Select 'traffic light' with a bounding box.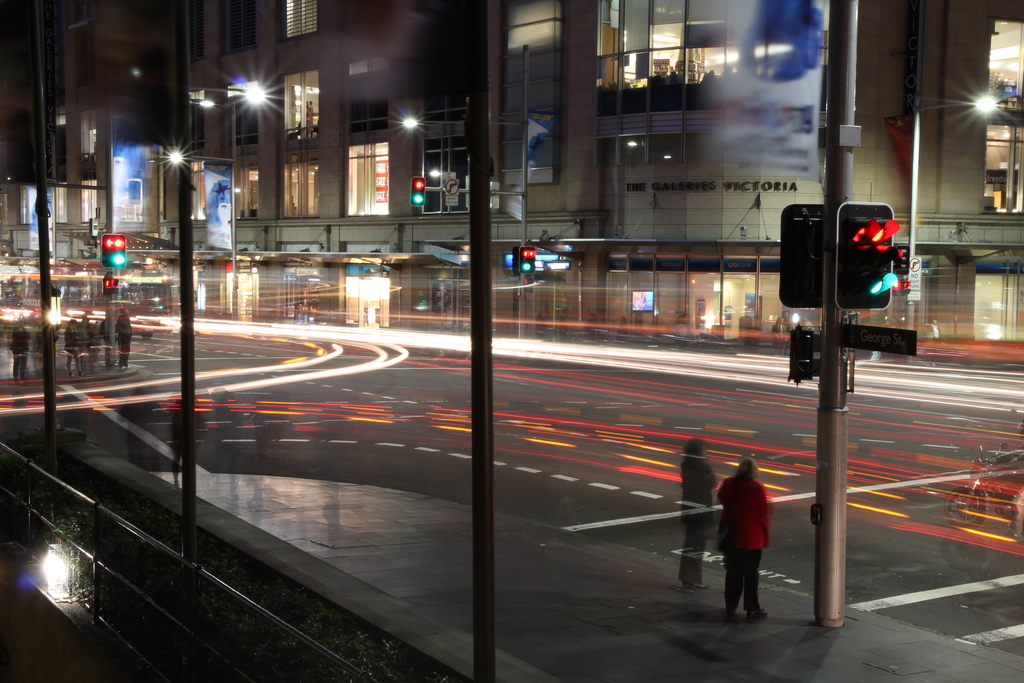
rect(411, 176, 425, 205).
